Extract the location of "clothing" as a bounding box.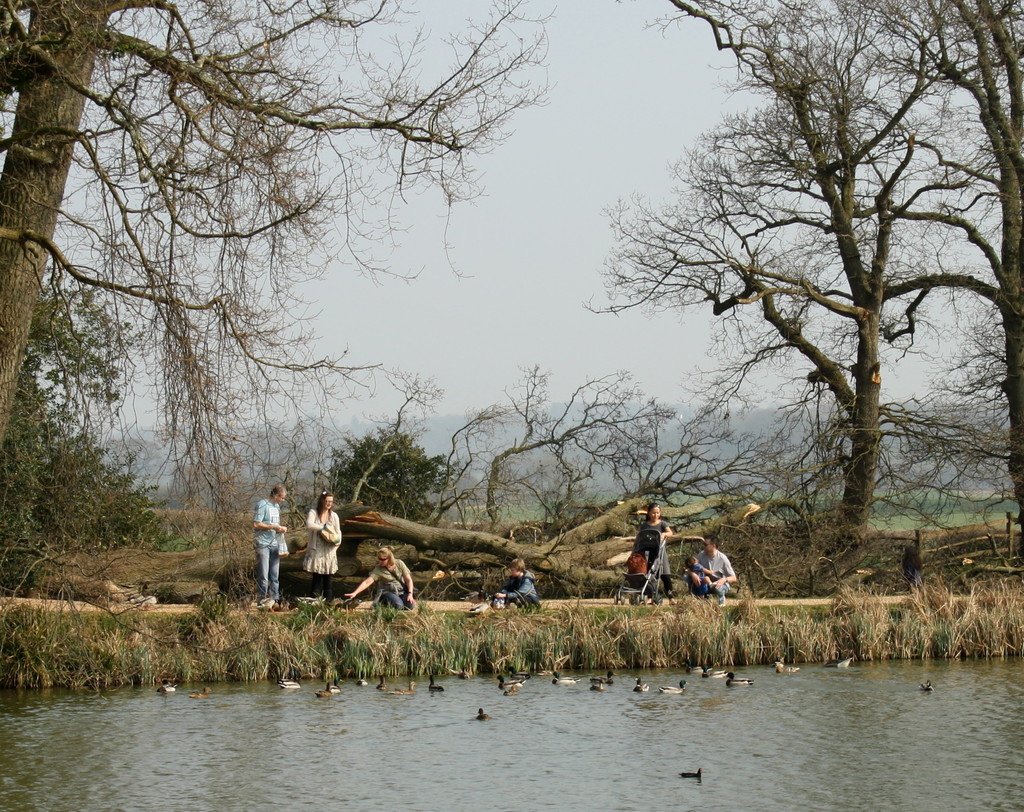
select_region(251, 496, 287, 597).
